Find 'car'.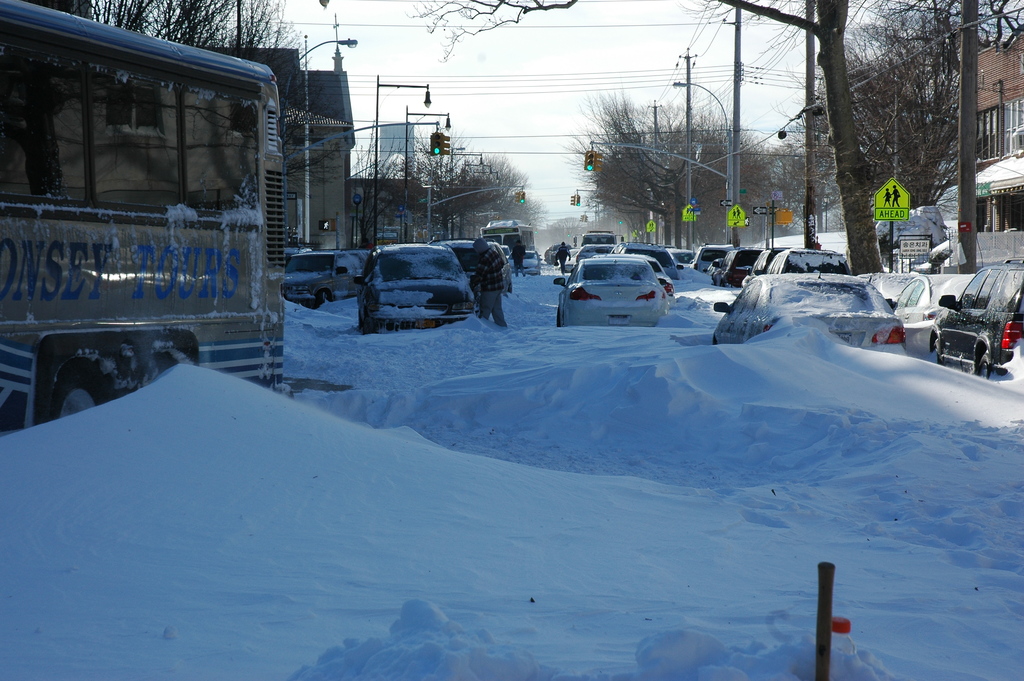
<box>344,241,483,331</box>.
